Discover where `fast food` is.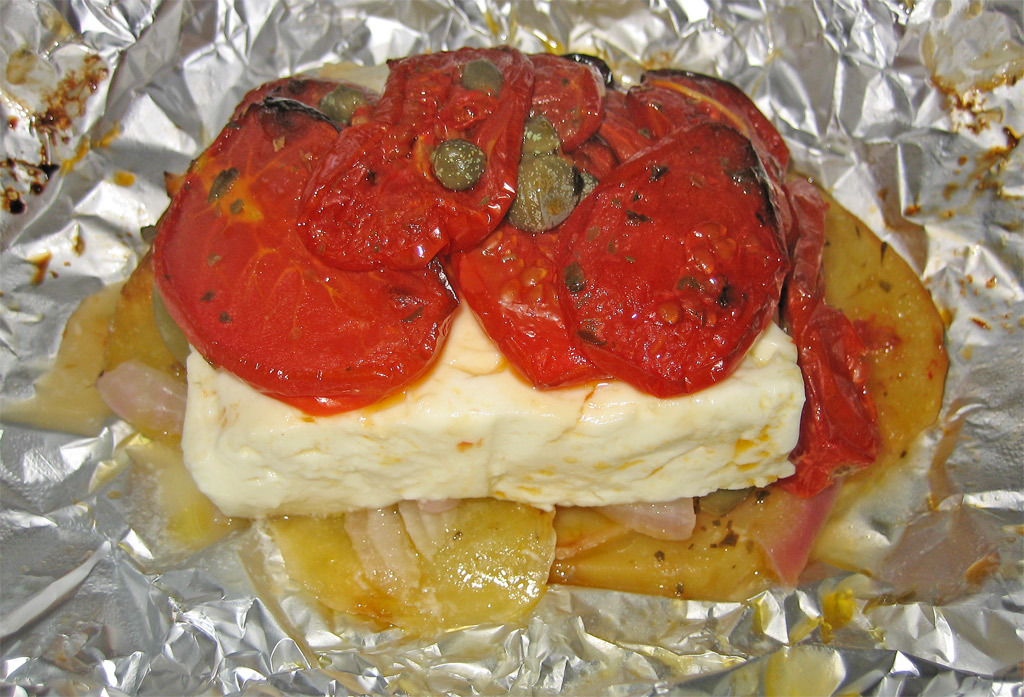
Discovered at rect(90, 21, 953, 549).
